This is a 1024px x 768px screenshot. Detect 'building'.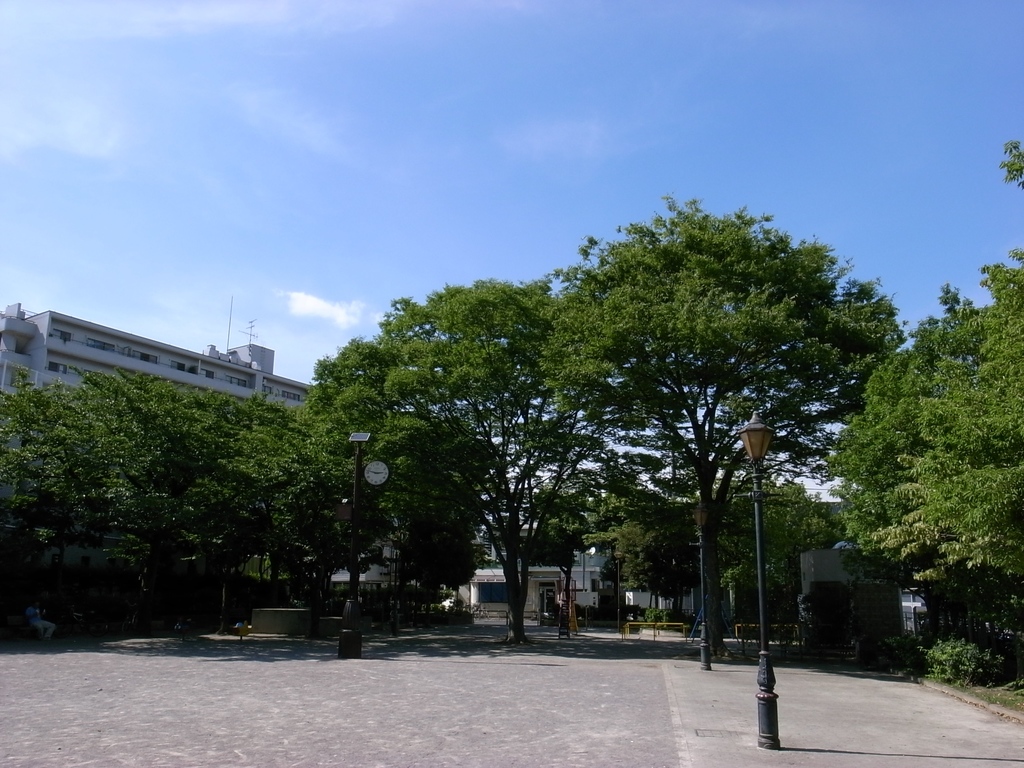
(338,524,454,623).
